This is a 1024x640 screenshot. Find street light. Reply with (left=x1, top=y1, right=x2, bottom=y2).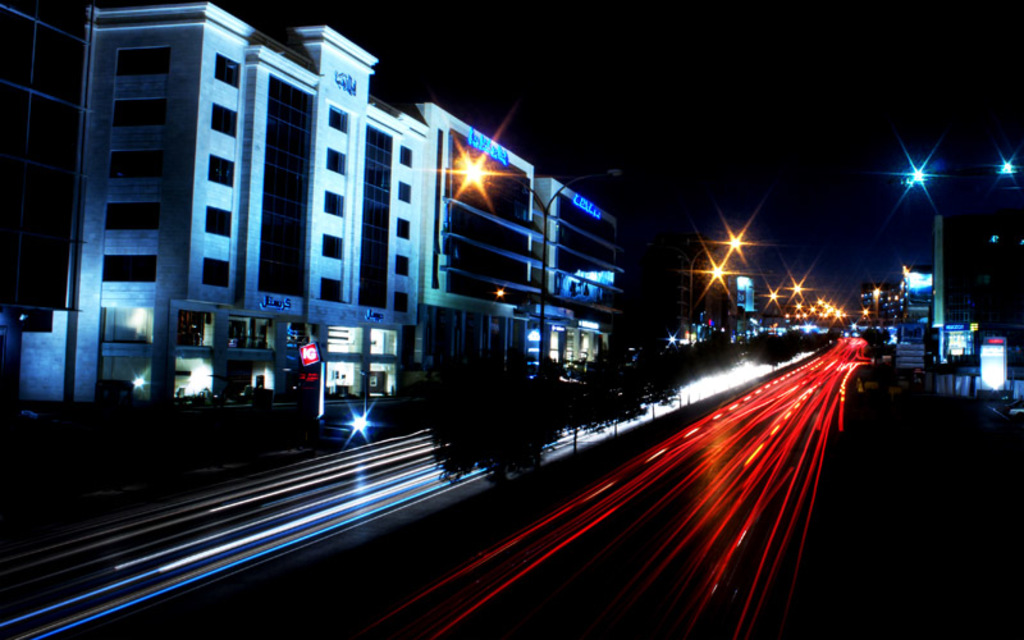
(left=902, top=155, right=1018, bottom=369).
